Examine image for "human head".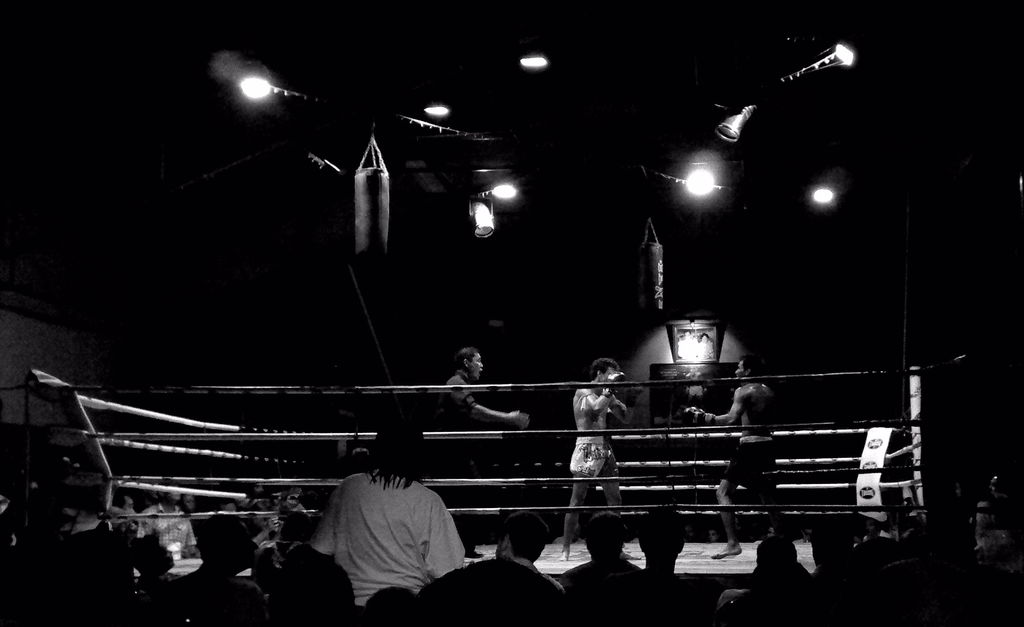
Examination result: [x1=636, y1=505, x2=691, y2=562].
